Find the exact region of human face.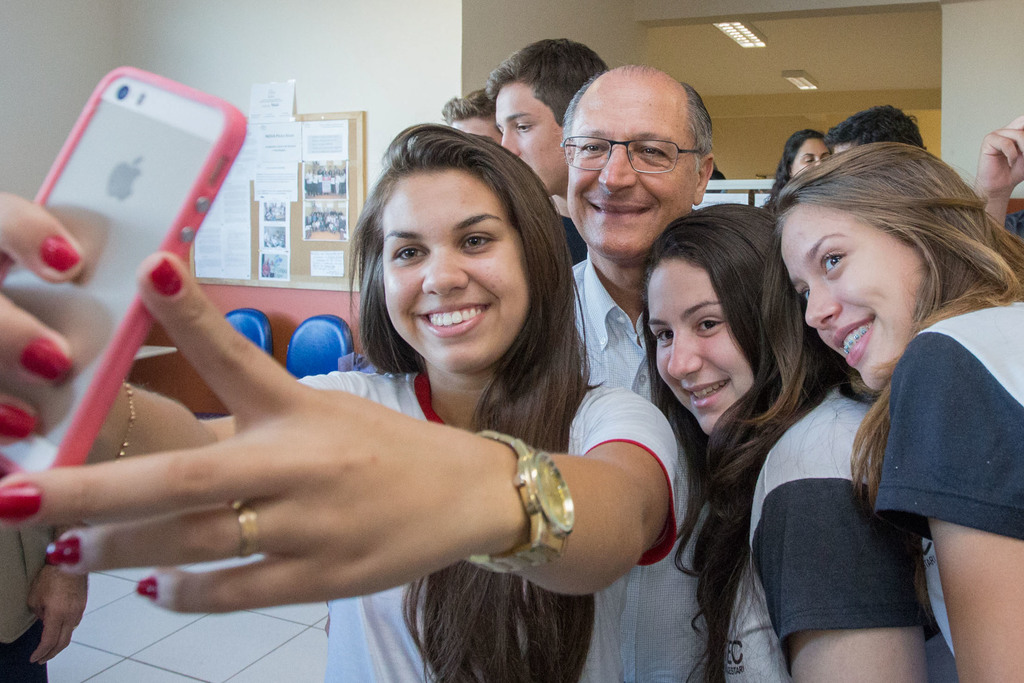
Exact region: bbox=(646, 259, 751, 437).
